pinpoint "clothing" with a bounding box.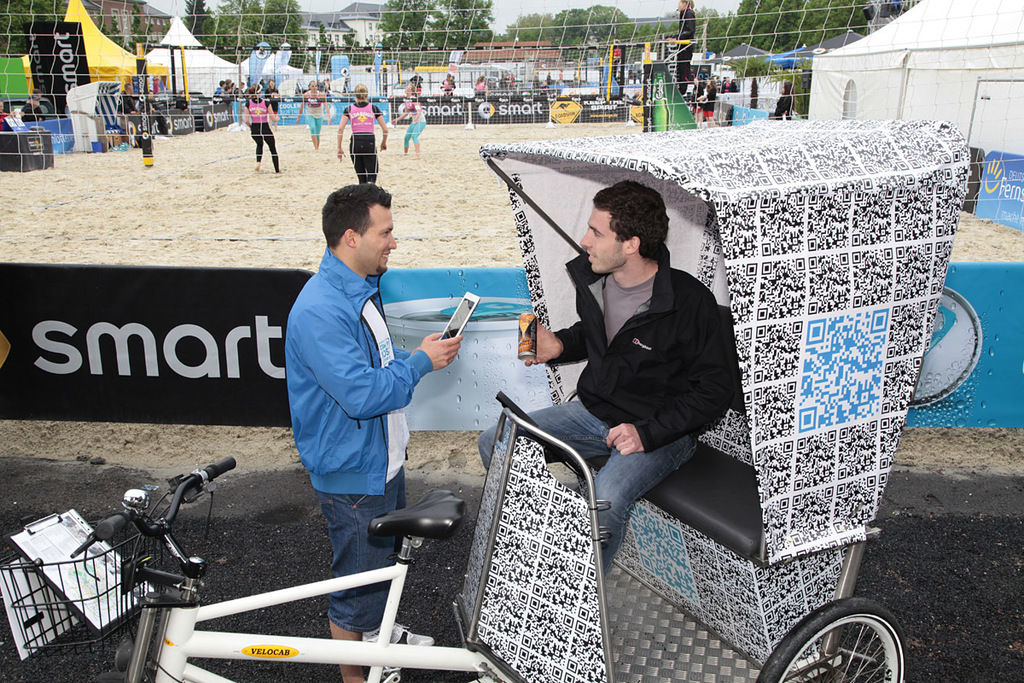
403:97:425:146.
